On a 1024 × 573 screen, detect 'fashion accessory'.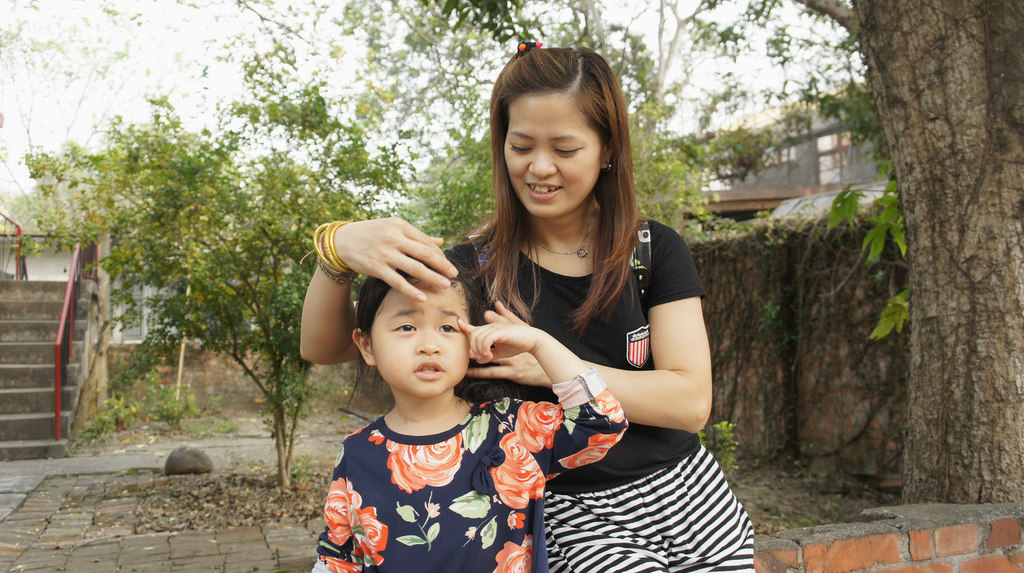
{"x1": 530, "y1": 204, "x2": 597, "y2": 261}.
